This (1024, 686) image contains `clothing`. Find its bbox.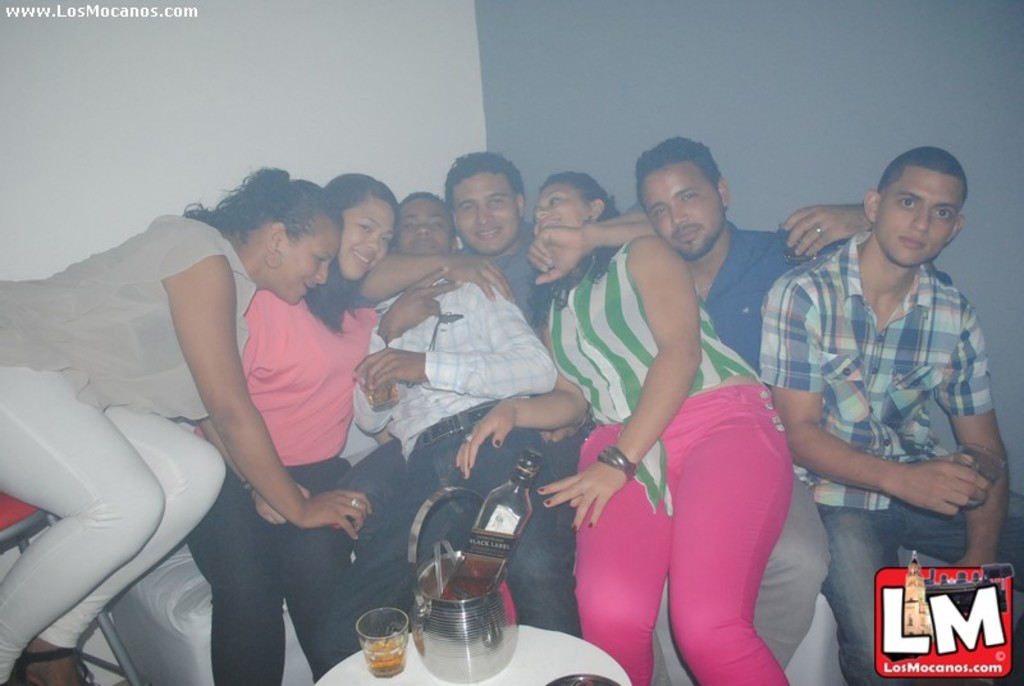
186:285:379:685.
